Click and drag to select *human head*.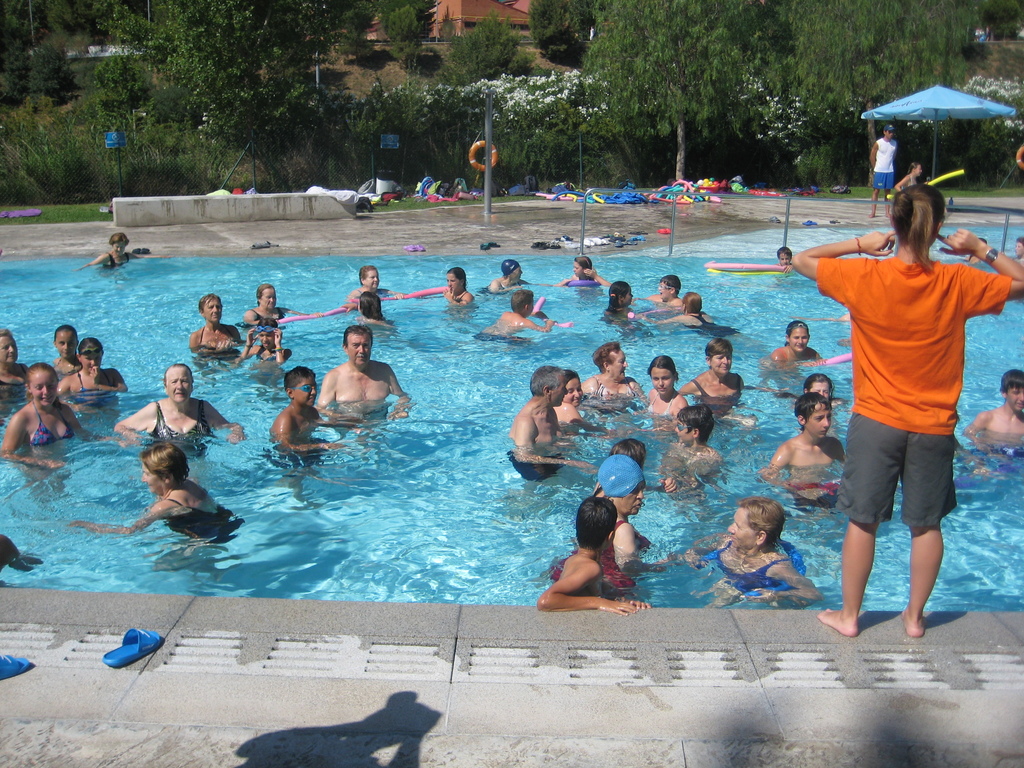
Selection: 199/293/223/323.
